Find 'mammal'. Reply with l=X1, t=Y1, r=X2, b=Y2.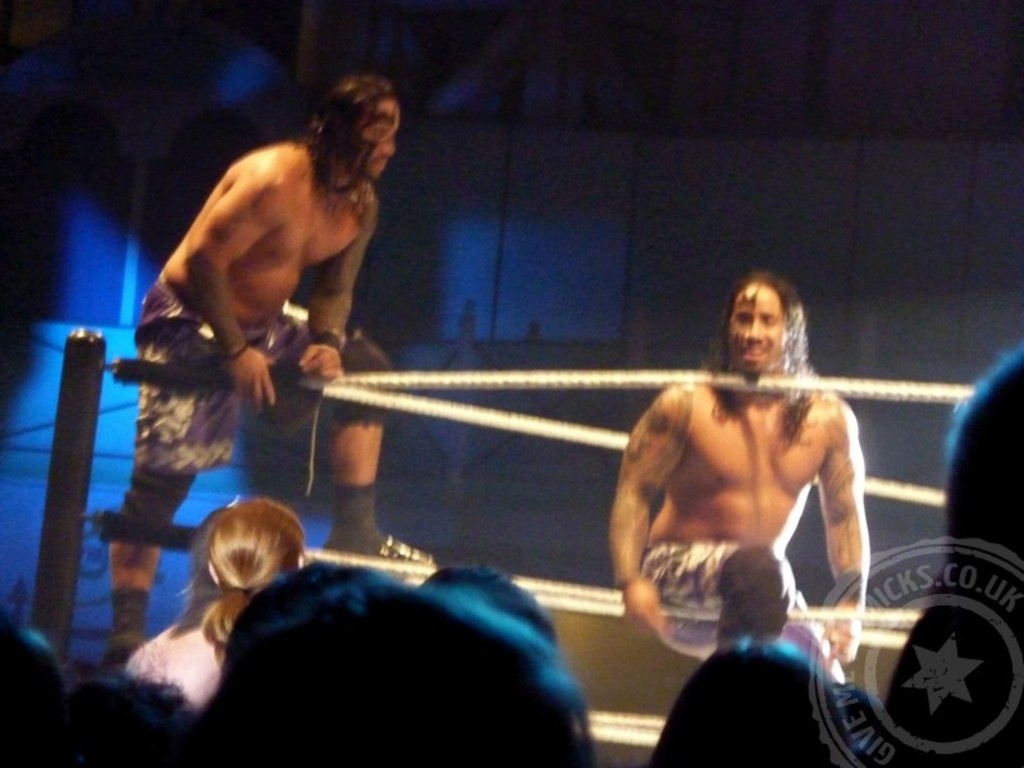
l=712, t=544, r=846, b=686.
